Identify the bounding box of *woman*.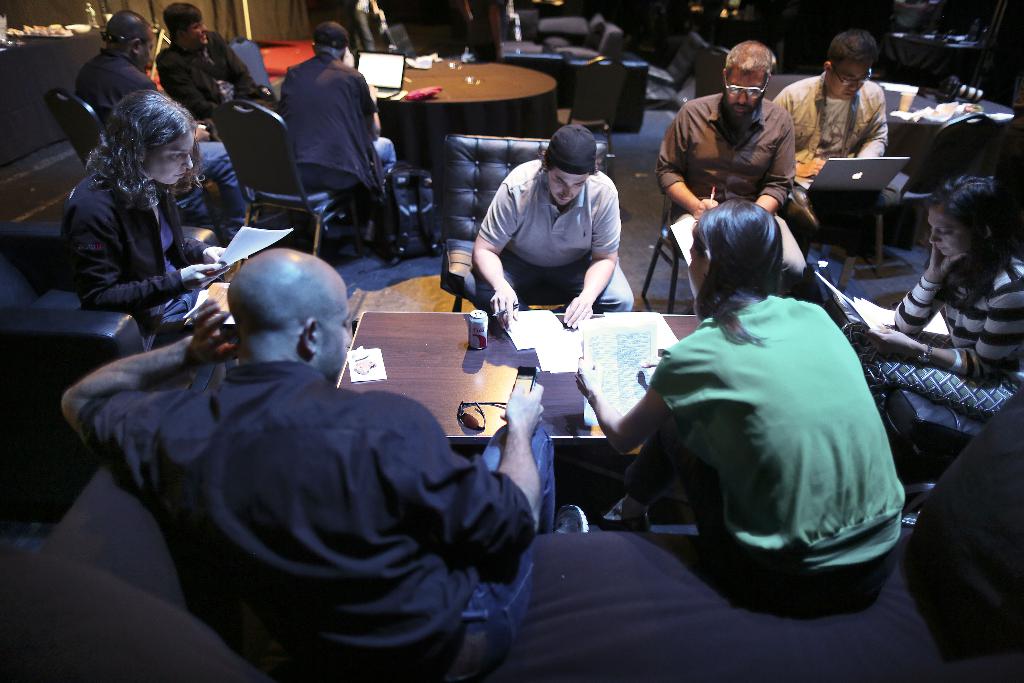
(x1=836, y1=175, x2=1023, y2=421).
